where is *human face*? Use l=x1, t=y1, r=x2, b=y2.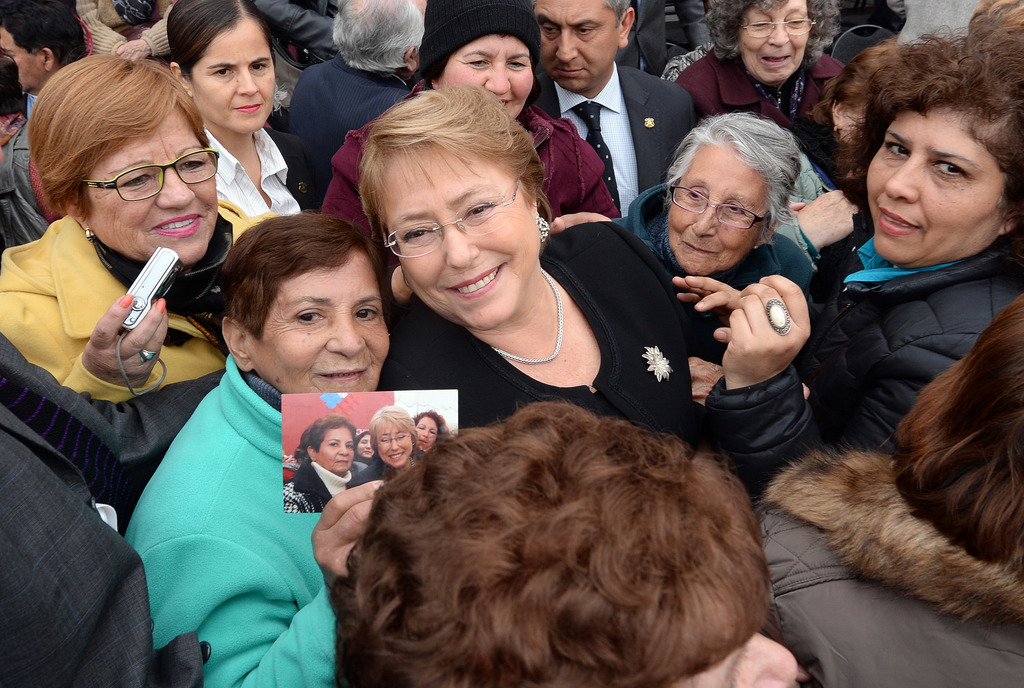
l=376, t=423, r=411, b=465.
